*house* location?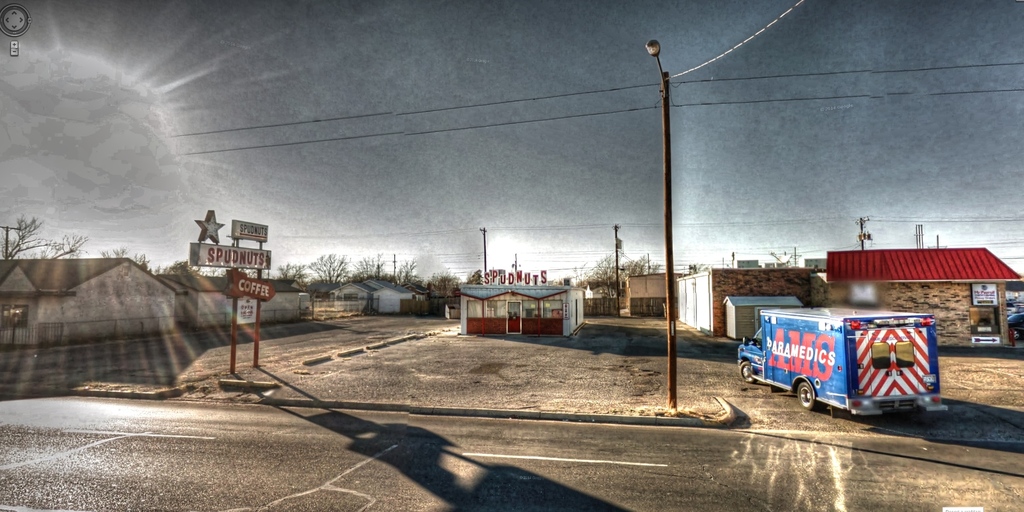
bbox(0, 255, 176, 342)
